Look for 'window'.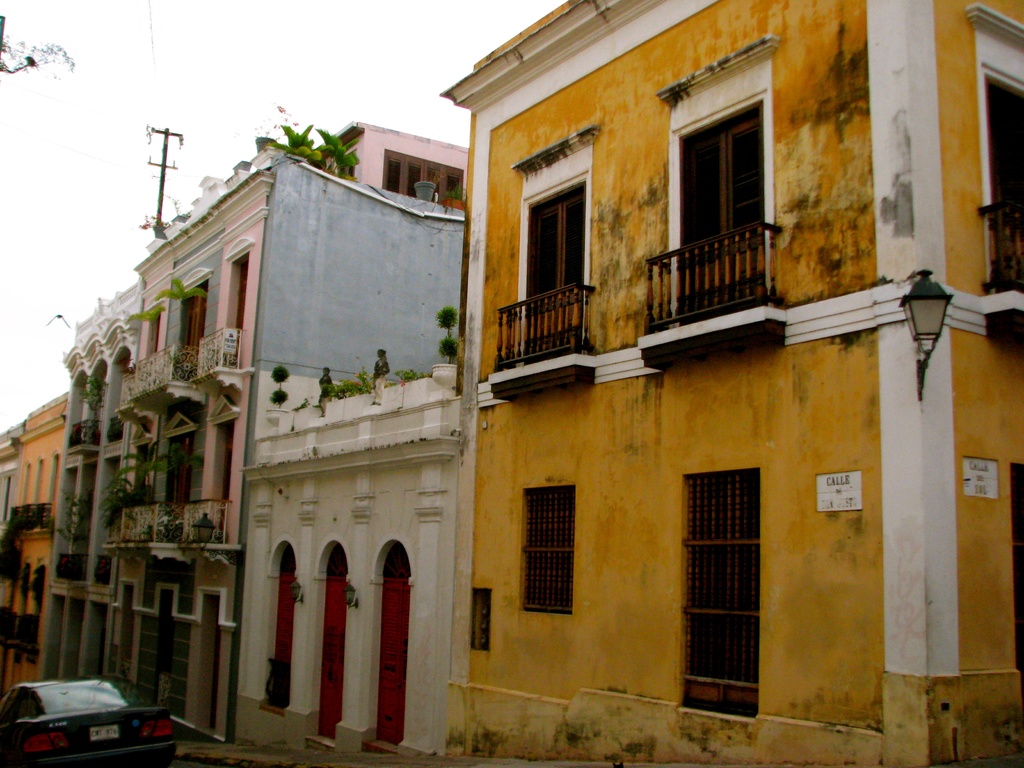
Found: locate(504, 121, 589, 368).
